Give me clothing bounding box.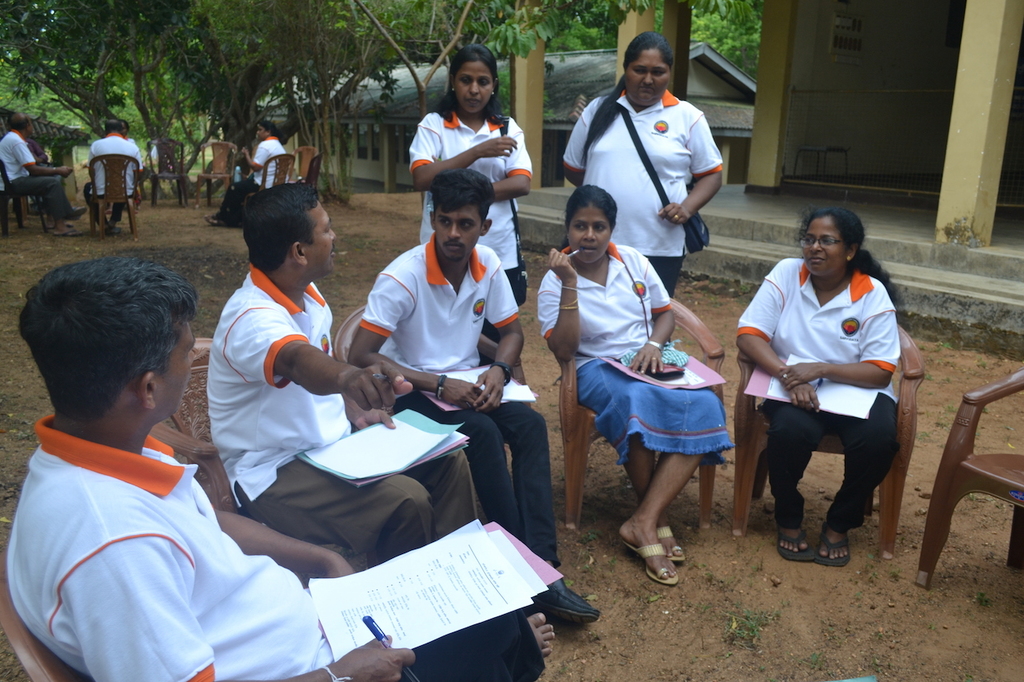
bbox=(248, 141, 282, 184).
